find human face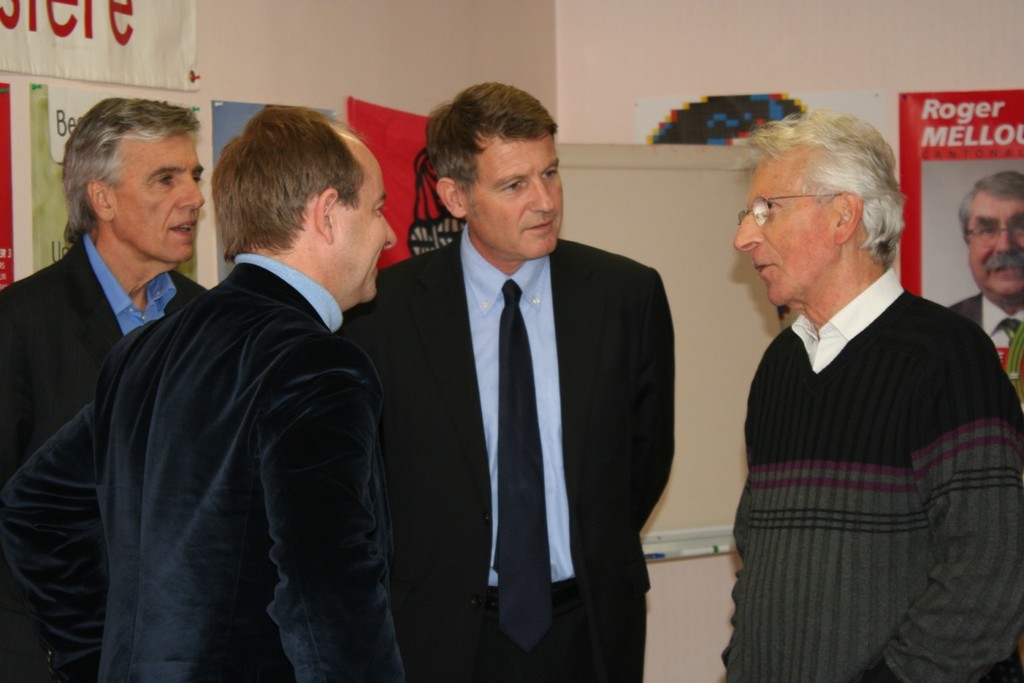
[112, 138, 212, 265]
